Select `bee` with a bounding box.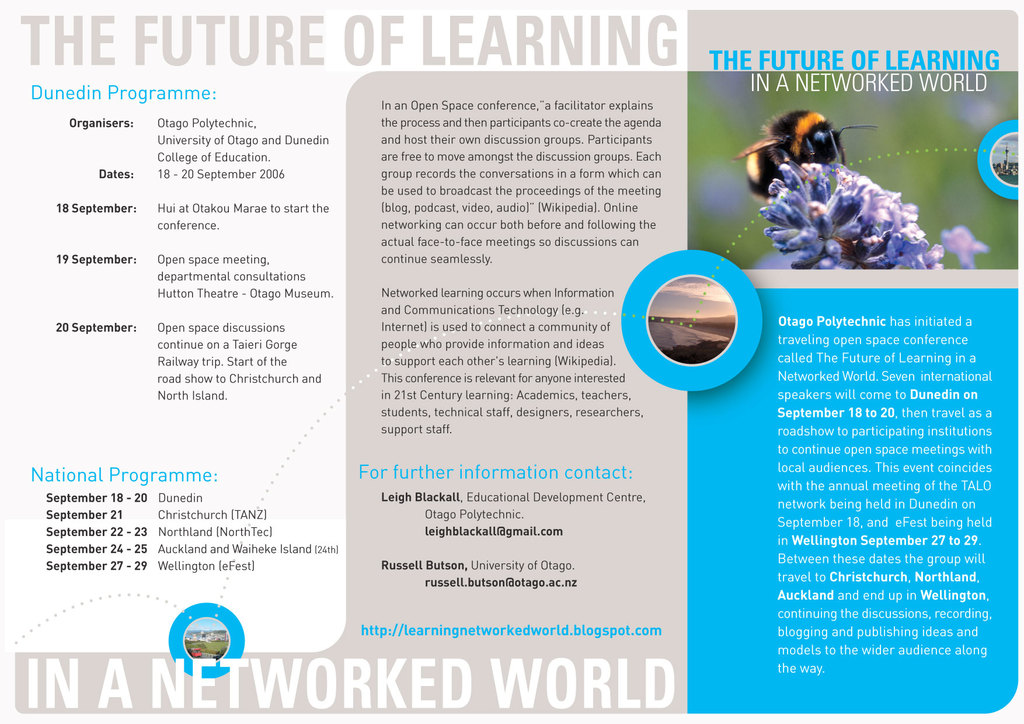
[x1=741, y1=97, x2=893, y2=209].
